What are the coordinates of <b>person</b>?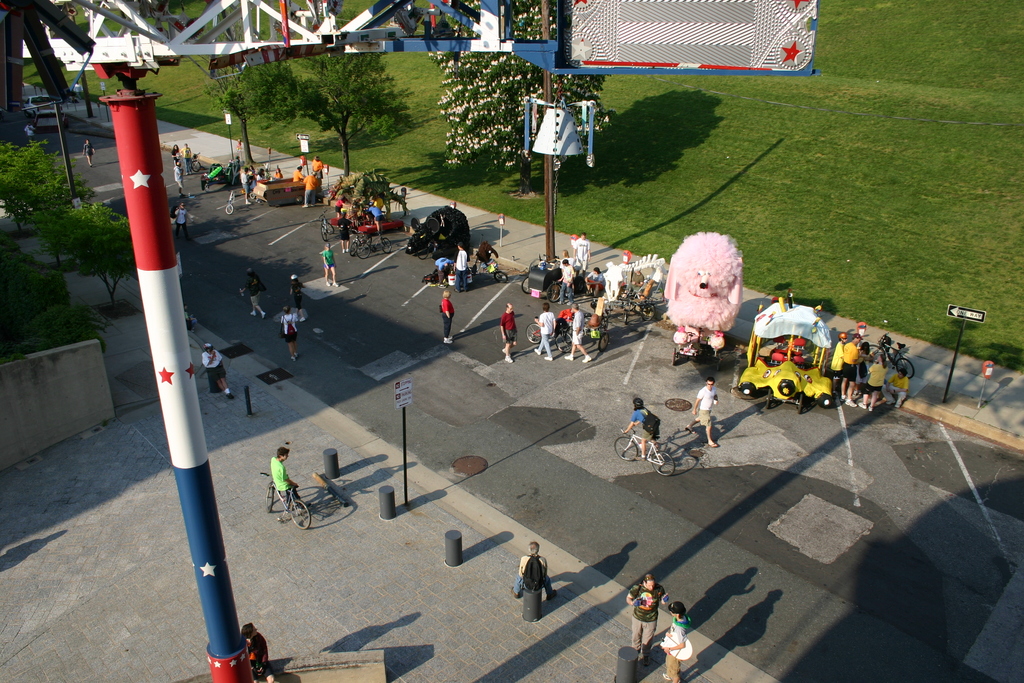
select_region(278, 302, 301, 365).
